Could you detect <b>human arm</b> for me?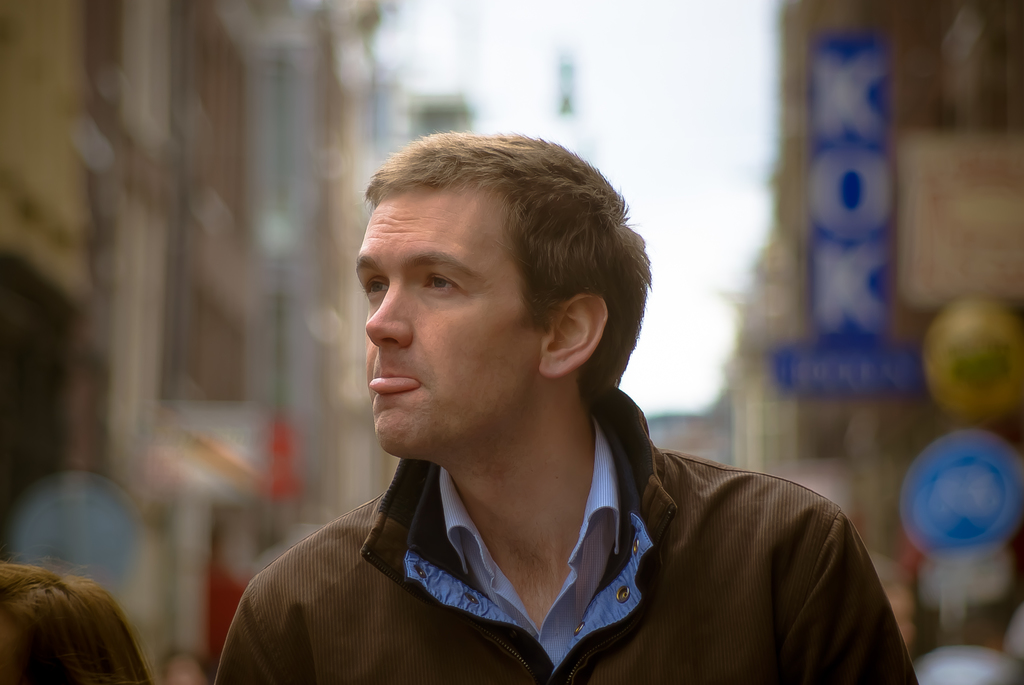
Detection result: (x1=217, y1=494, x2=357, y2=672).
